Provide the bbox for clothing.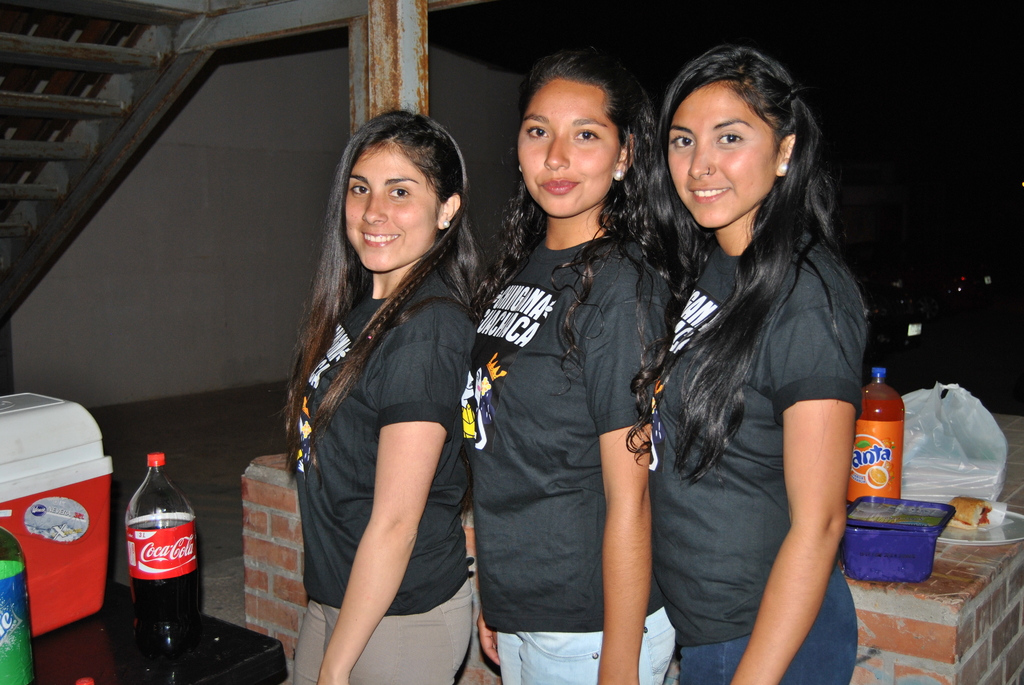
locate(646, 143, 872, 643).
